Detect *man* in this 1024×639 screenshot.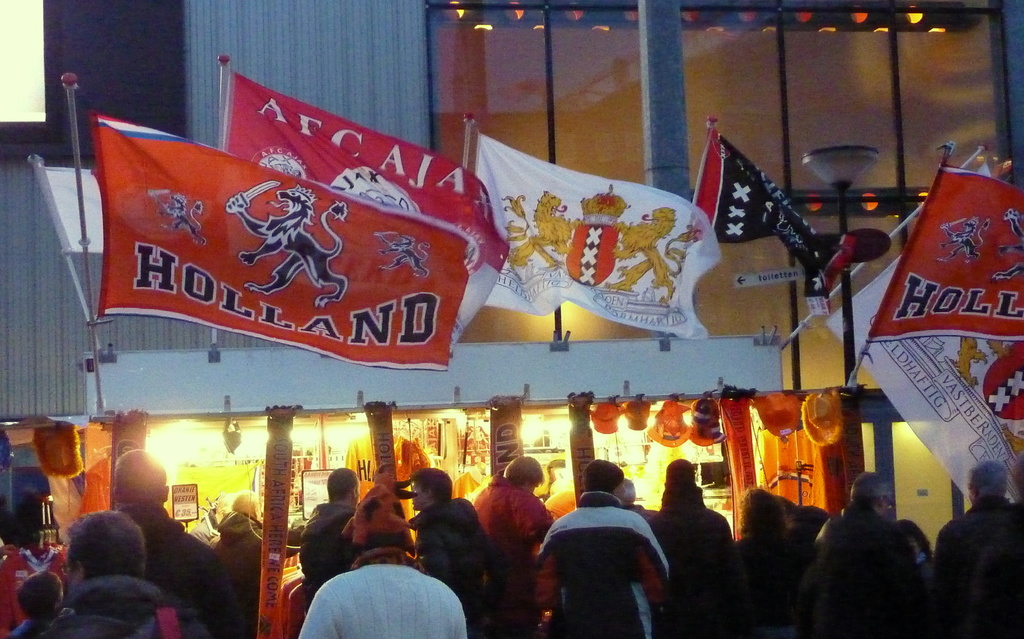
Detection: 636,460,719,638.
